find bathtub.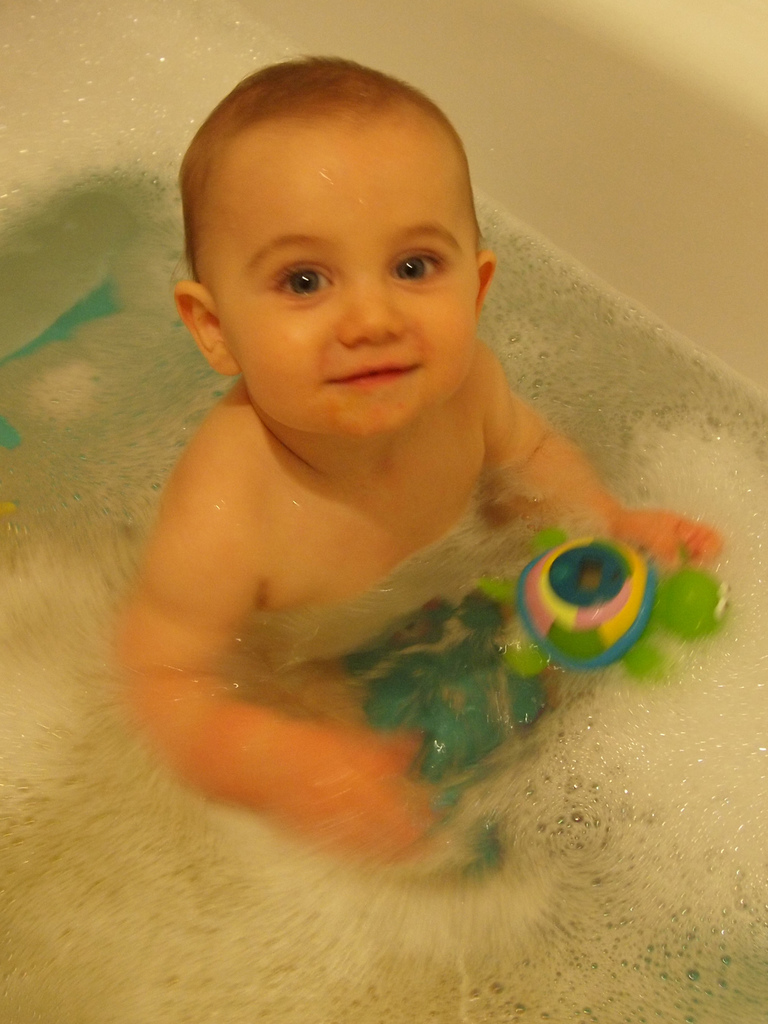
[0,0,767,1023].
